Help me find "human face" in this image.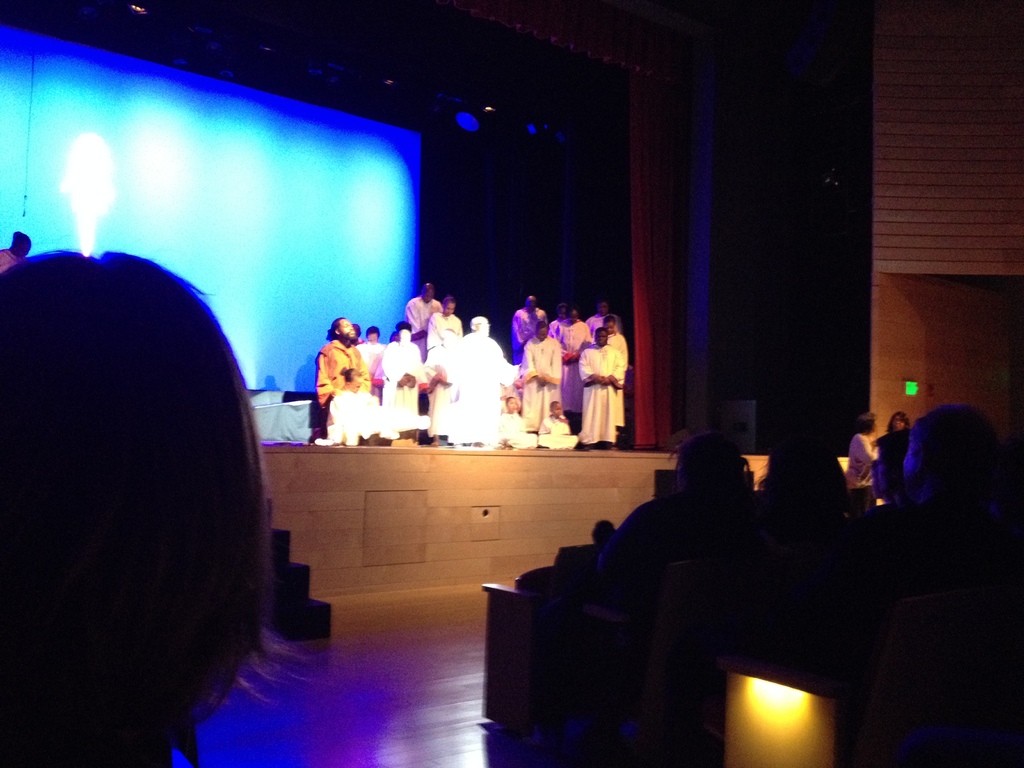
Found it: bbox=[570, 311, 581, 324].
